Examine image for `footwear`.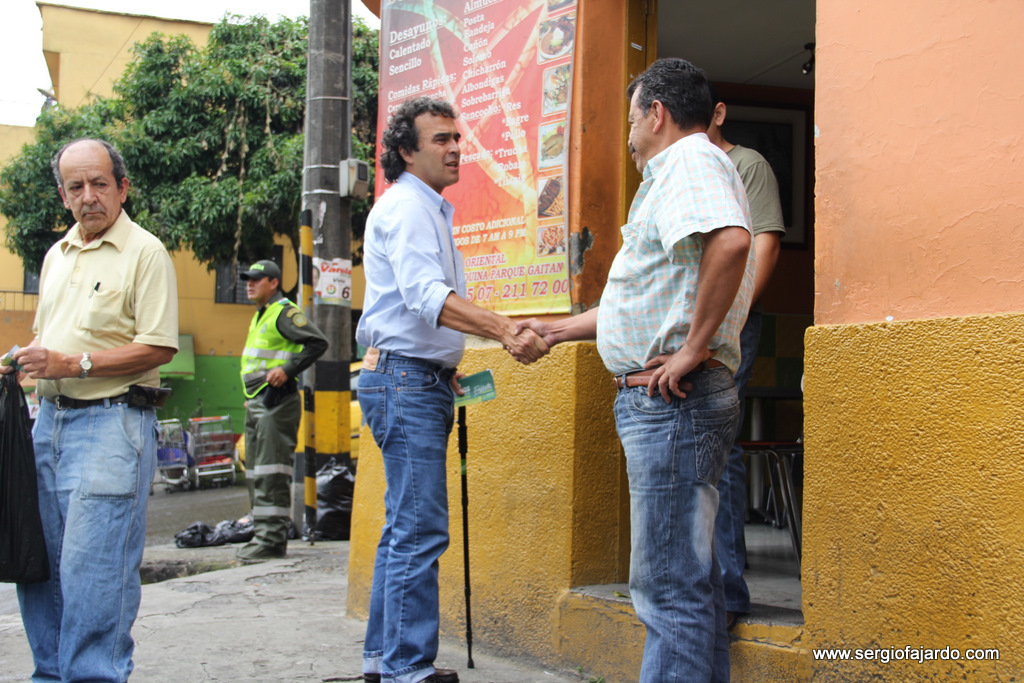
Examination result: region(249, 540, 282, 564).
